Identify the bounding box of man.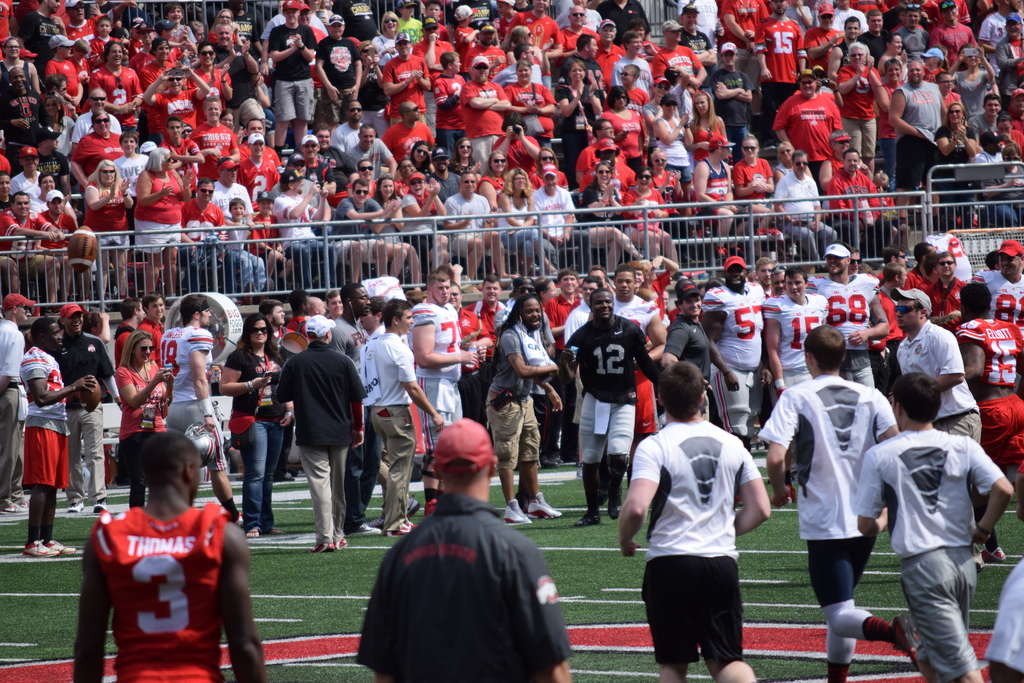
99/40/143/110.
